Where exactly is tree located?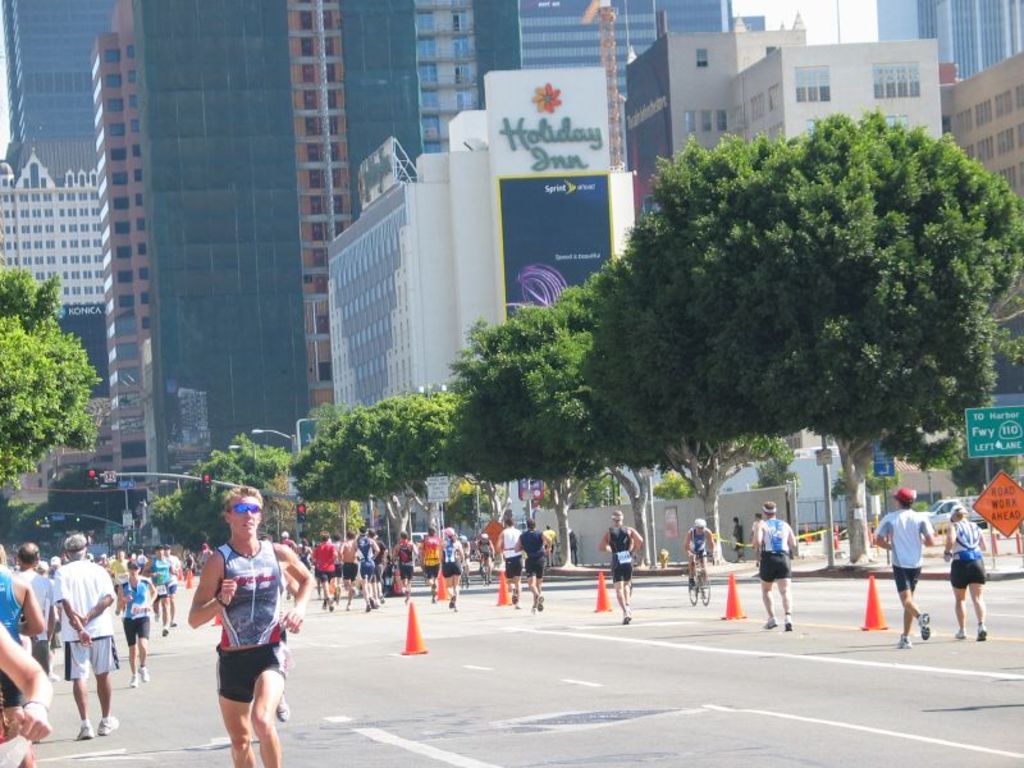
Its bounding box is (x1=197, y1=425, x2=289, y2=544).
